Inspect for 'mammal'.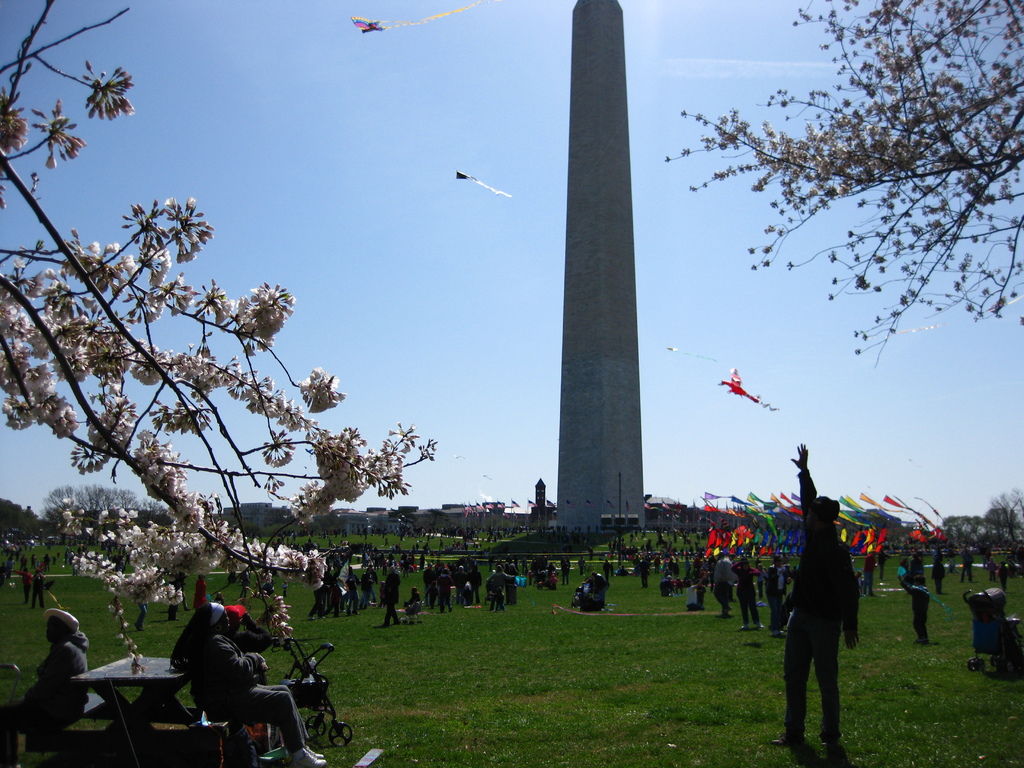
Inspection: Rect(769, 439, 861, 748).
